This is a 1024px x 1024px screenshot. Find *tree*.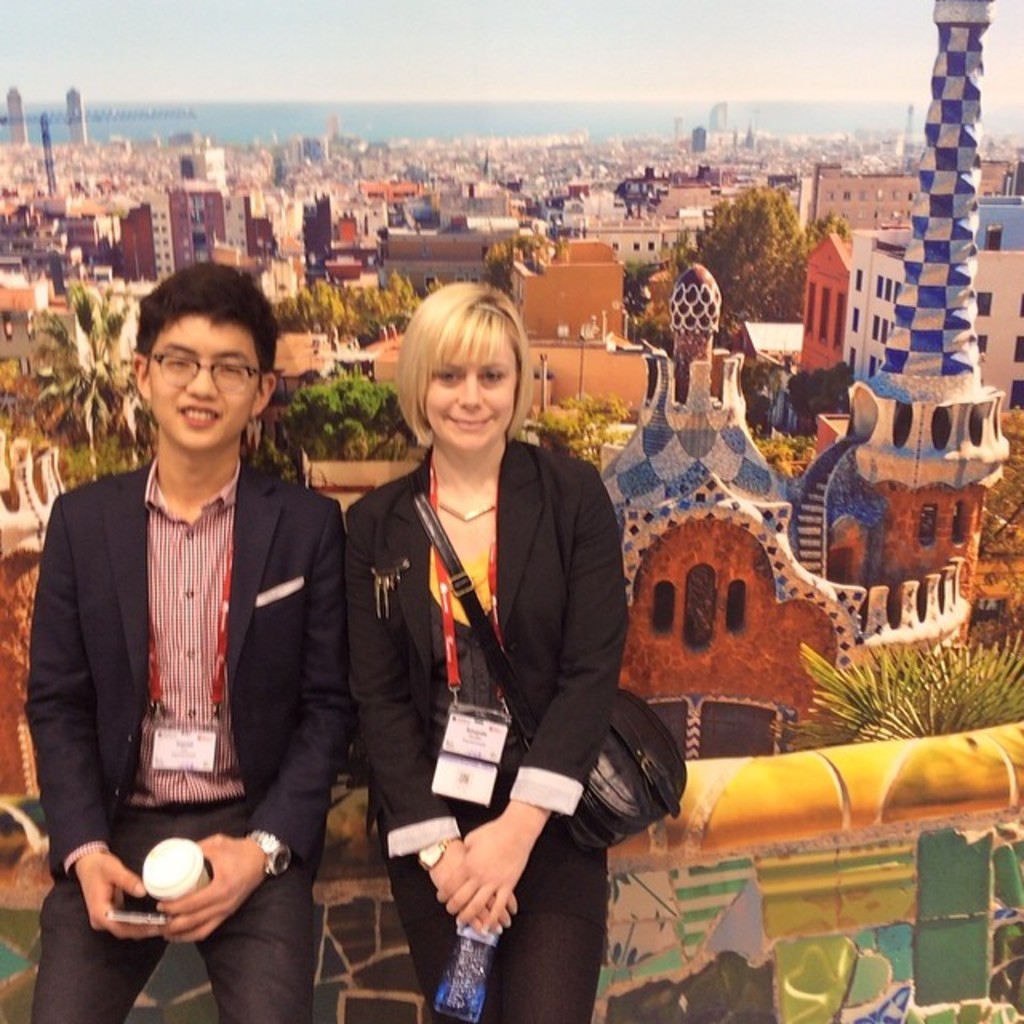
Bounding box: <bbox>534, 390, 629, 464</bbox>.
